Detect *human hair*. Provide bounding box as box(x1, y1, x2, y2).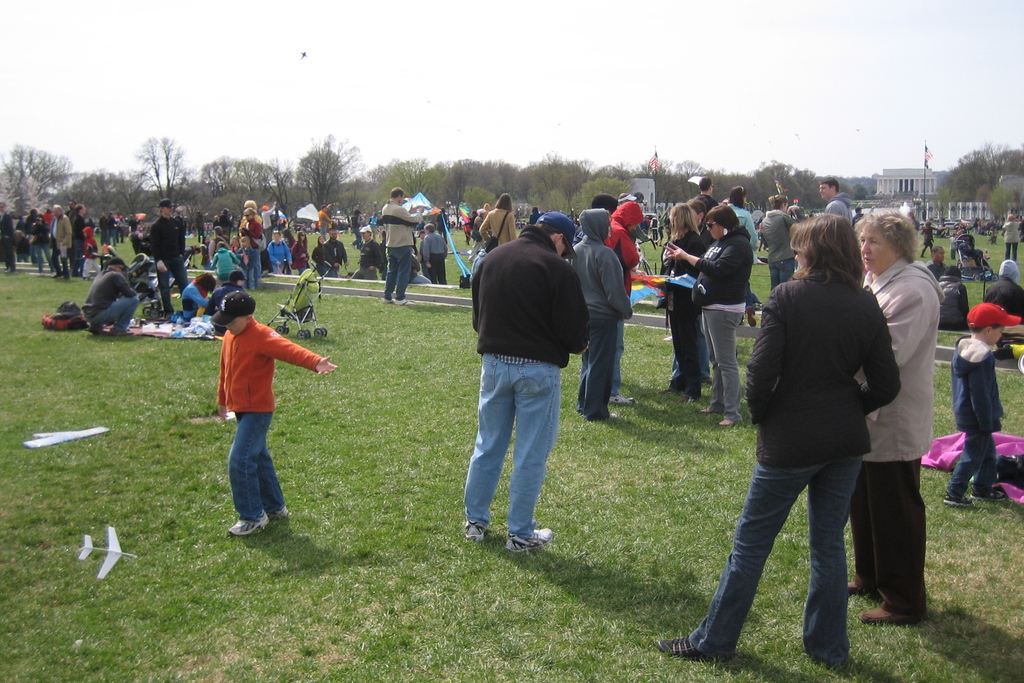
box(708, 204, 740, 228).
